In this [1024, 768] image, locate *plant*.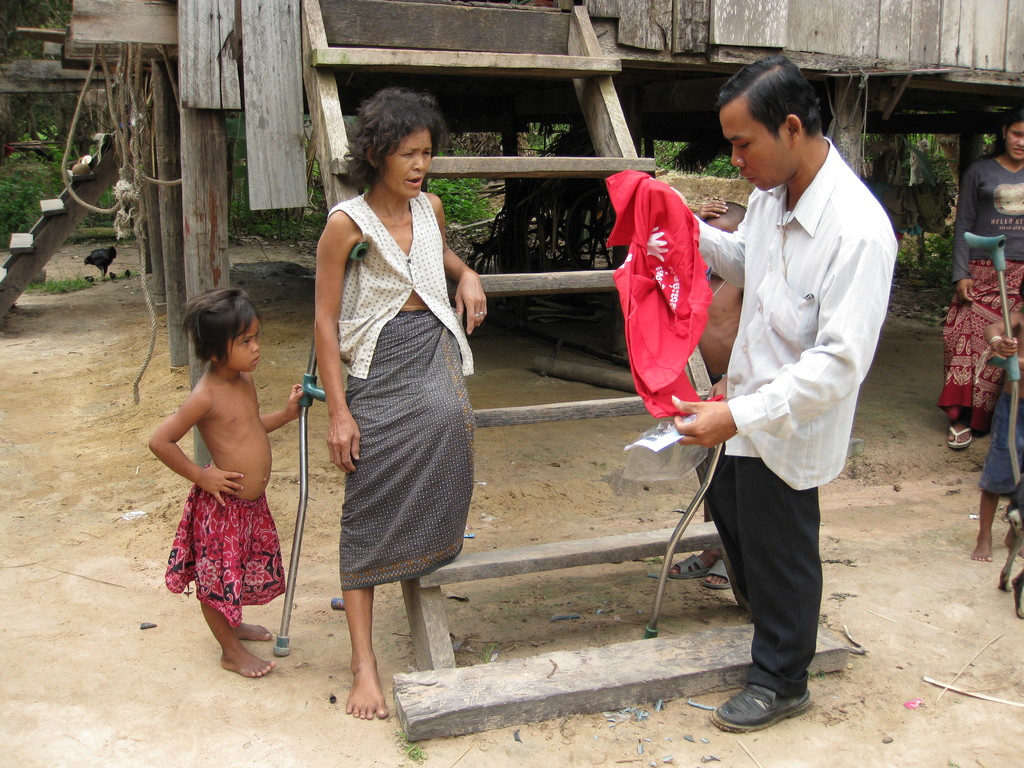
Bounding box: [19, 275, 92, 294].
